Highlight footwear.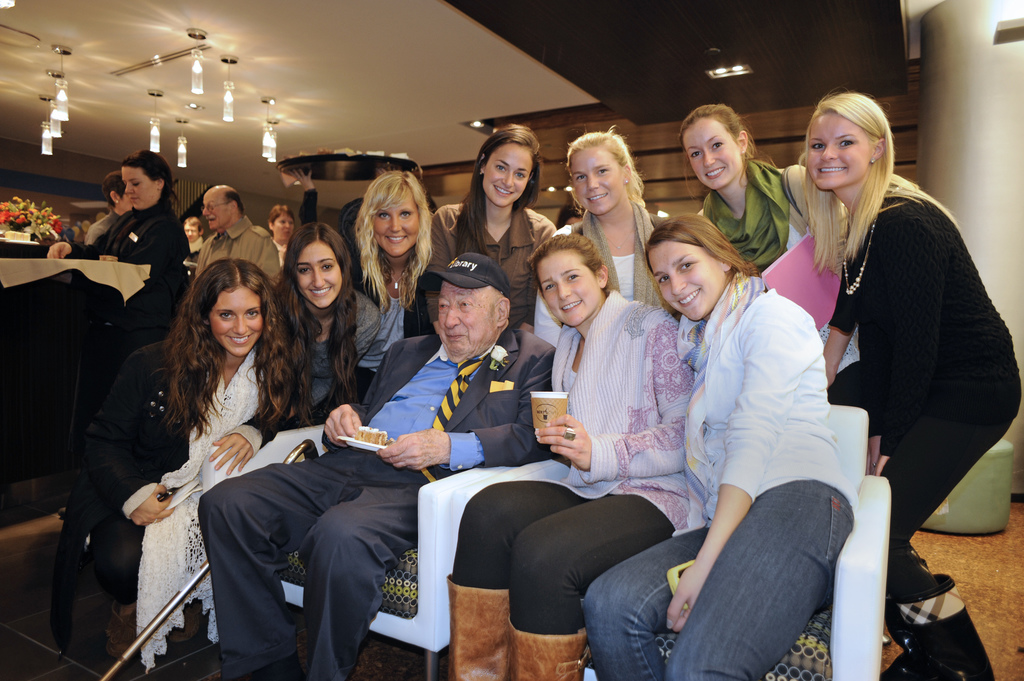
Highlighted region: 168/602/211/641.
